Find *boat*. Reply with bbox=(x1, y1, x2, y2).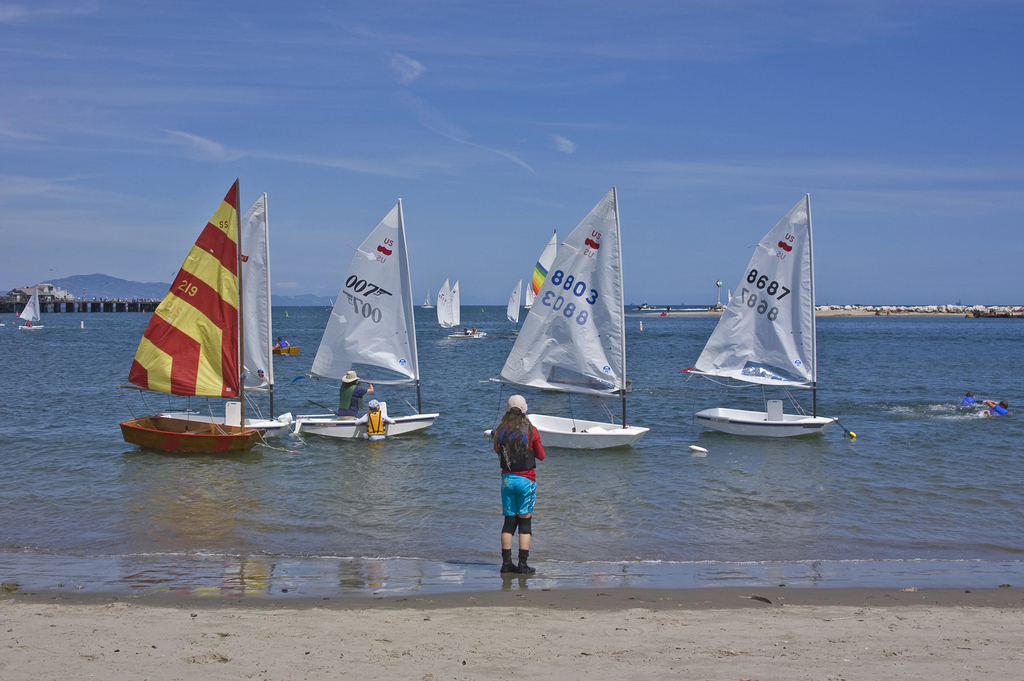
bbox=(291, 198, 440, 435).
